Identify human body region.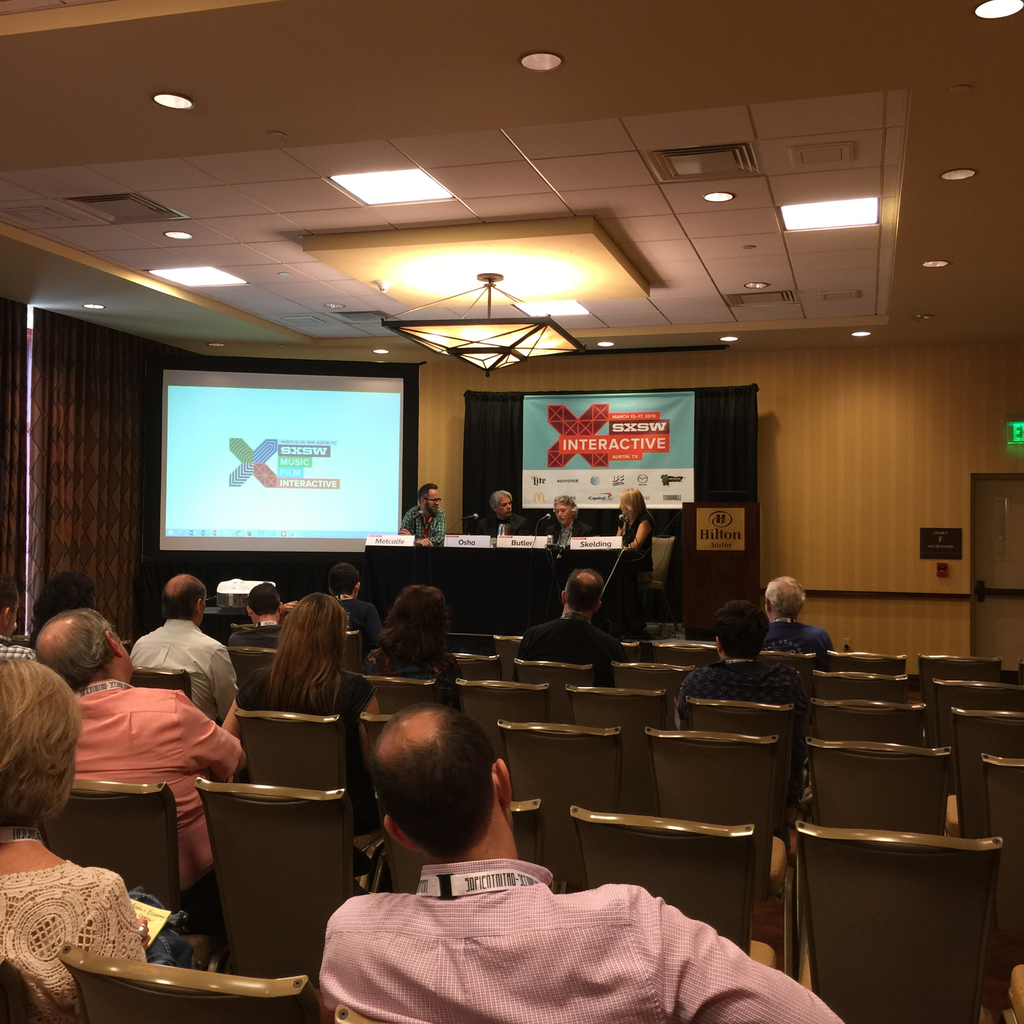
Region: bbox=[541, 522, 597, 545].
